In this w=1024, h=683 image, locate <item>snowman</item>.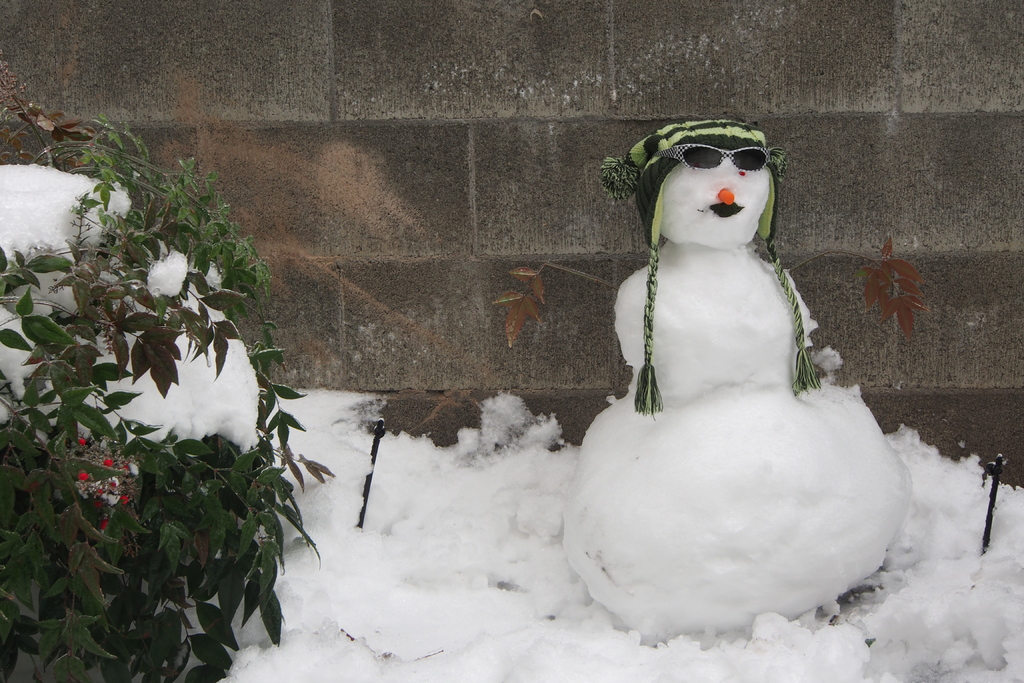
Bounding box: detection(566, 117, 915, 640).
